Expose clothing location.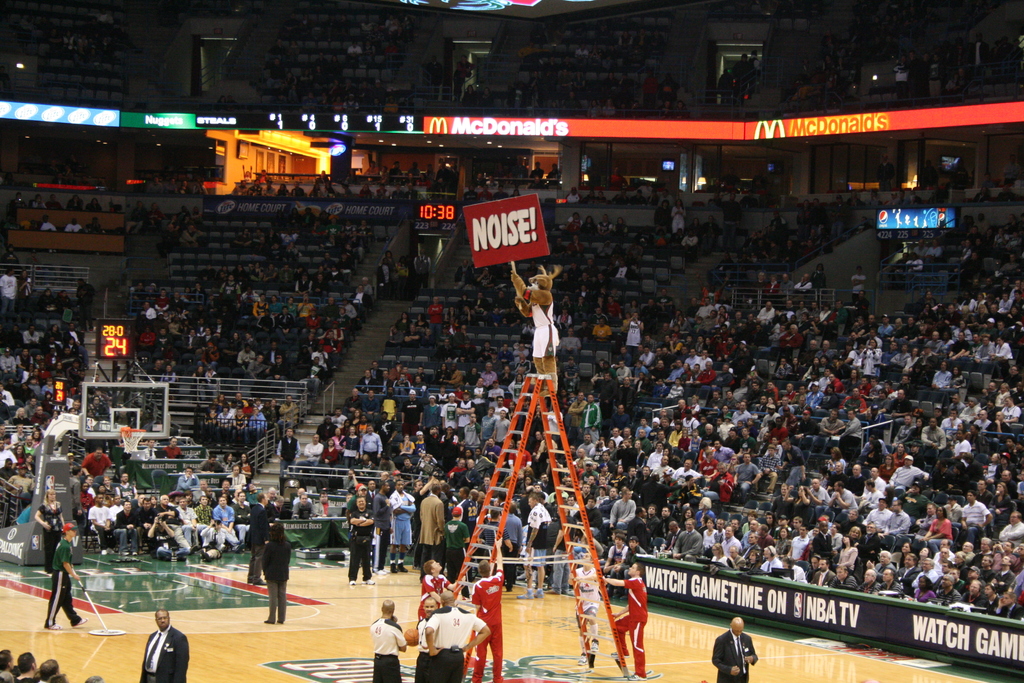
Exposed at 710:629:761:682.
